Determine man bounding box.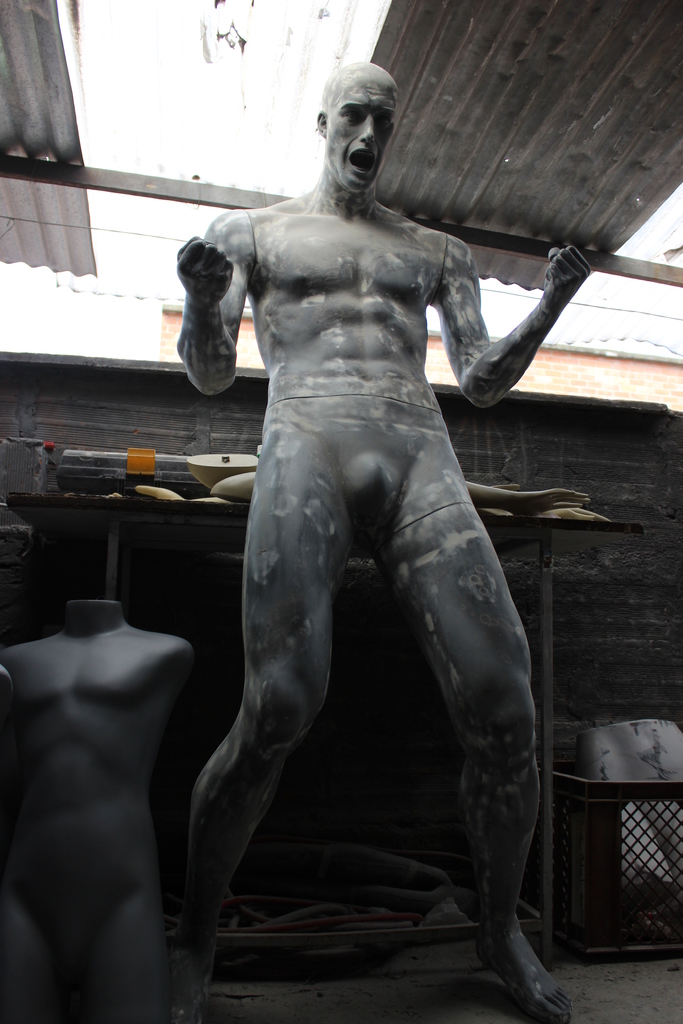
Determined: 166,53,590,1023.
